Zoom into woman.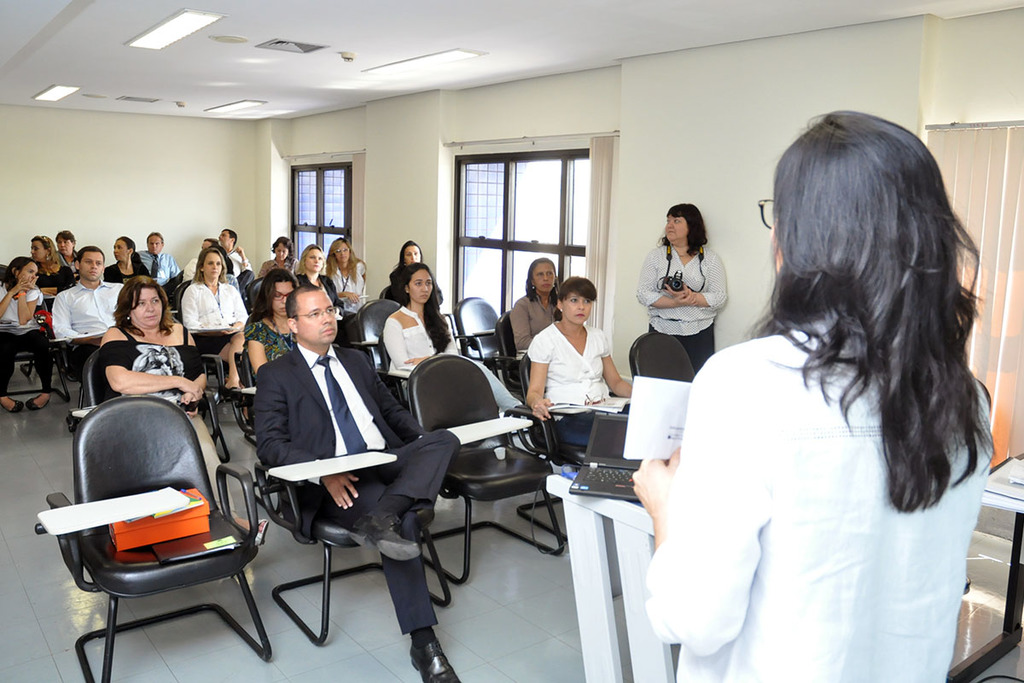
Zoom target: {"x1": 290, "y1": 237, "x2": 348, "y2": 328}.
